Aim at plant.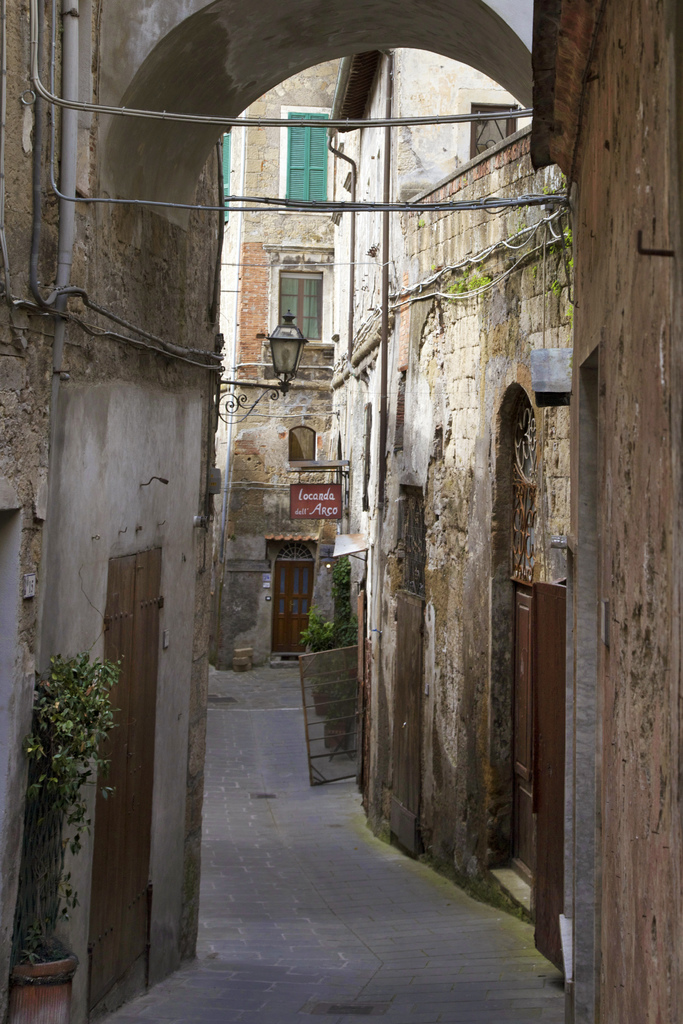
Aimed at x1=300, y1=595, x2=334, y2=652.
